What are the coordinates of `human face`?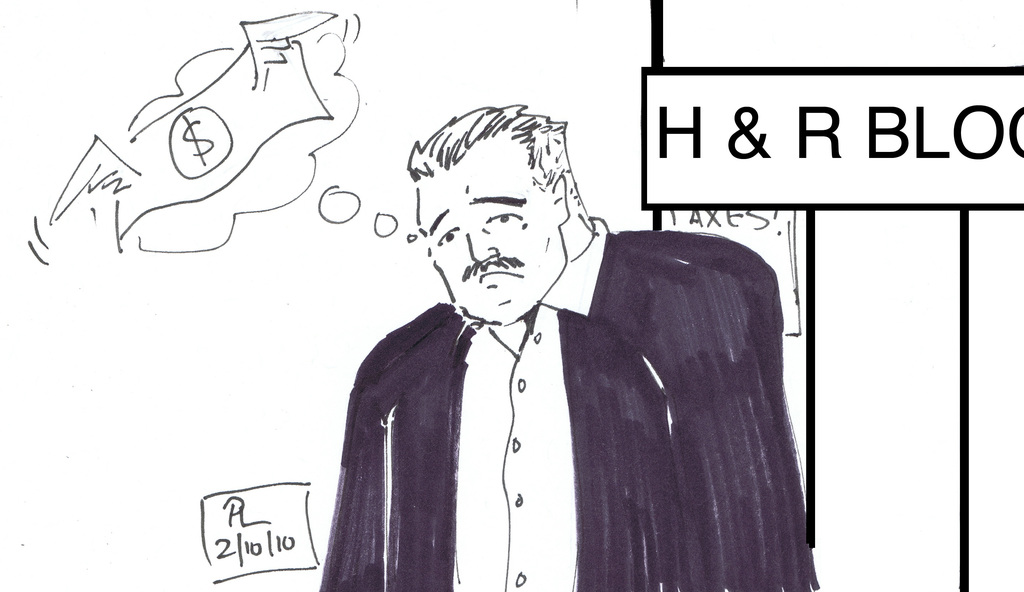
<bbox>409, 129, 564, 324</bbox>.
